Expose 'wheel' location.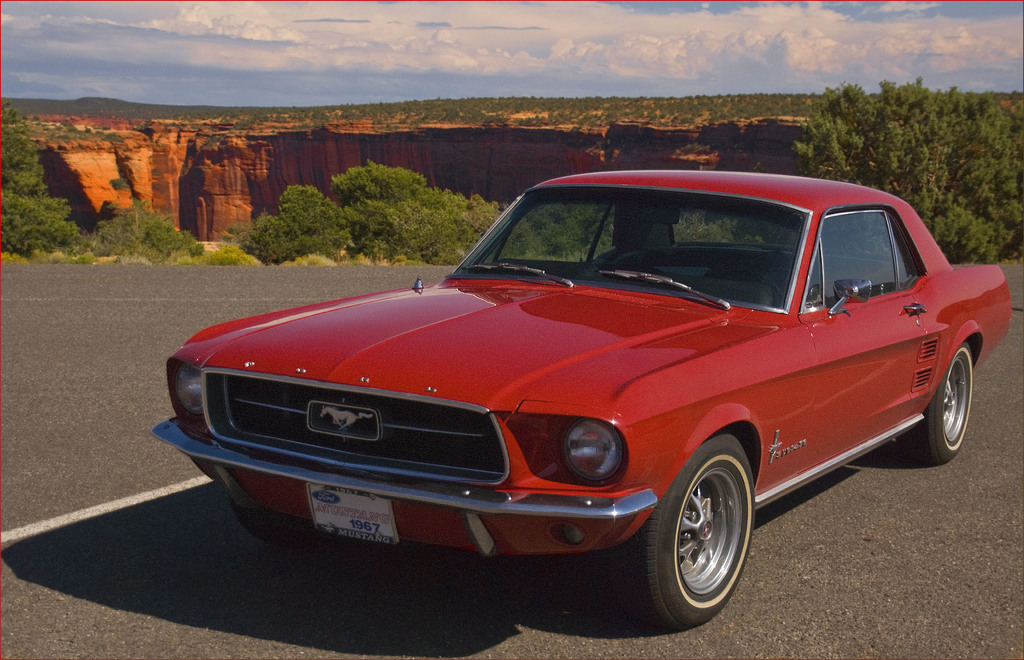
Exposed at rect(648, 455, 753, 624).
